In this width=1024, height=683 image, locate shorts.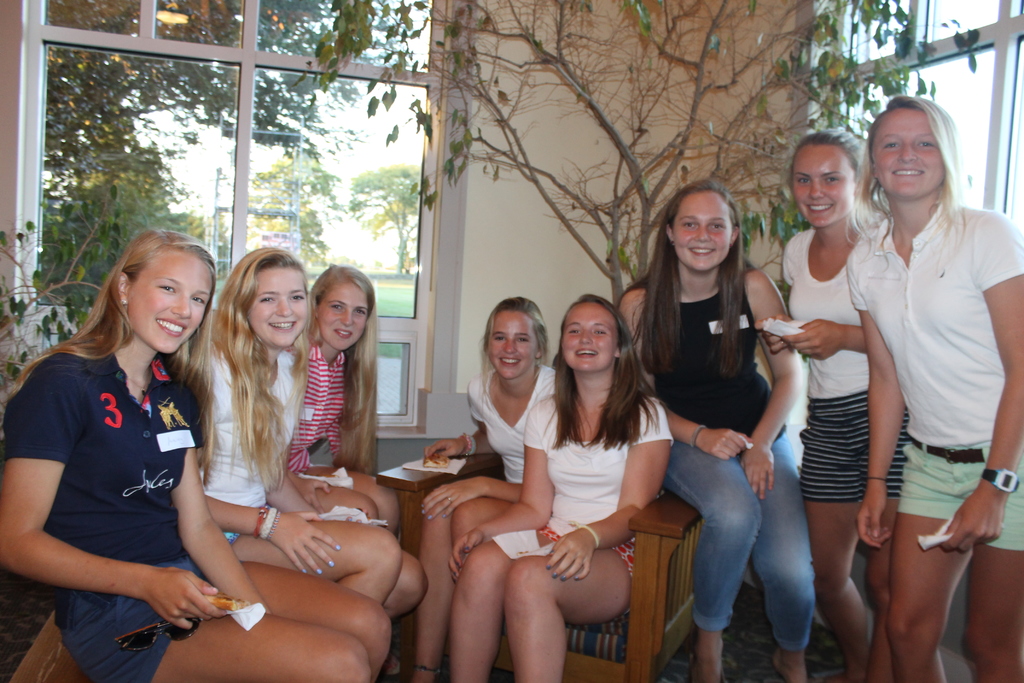
Bounding box: locate(797, 393, 909, 504).
